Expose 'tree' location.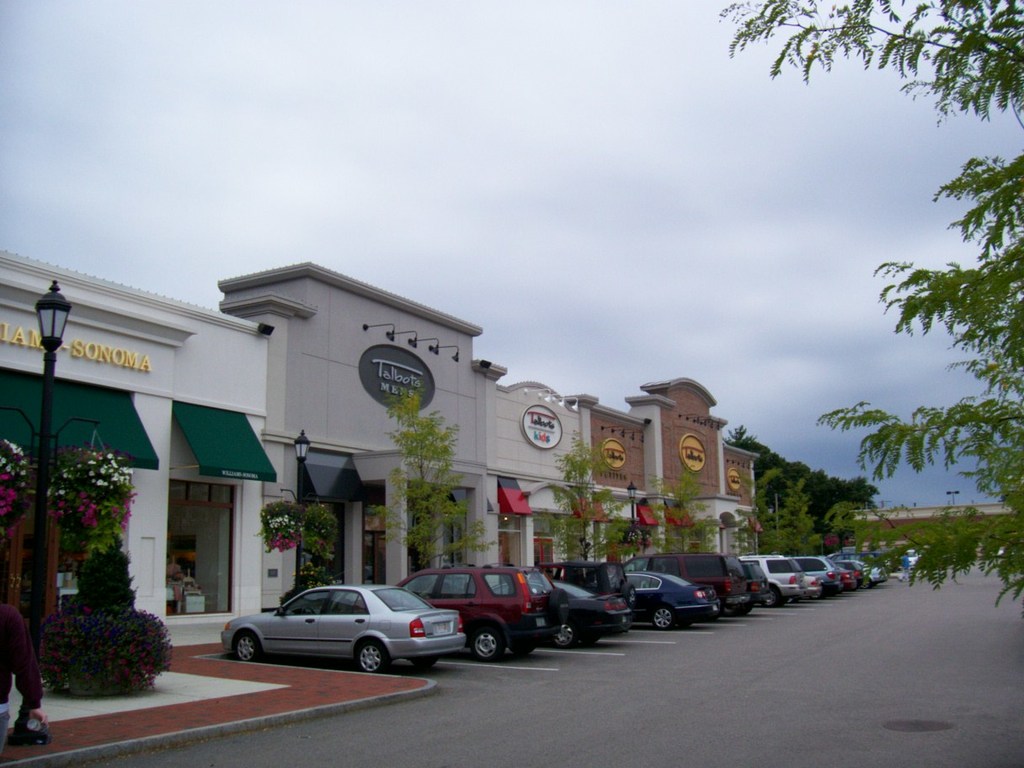
Exposed at x1=531, y1=419, x2=643, y2=561.
